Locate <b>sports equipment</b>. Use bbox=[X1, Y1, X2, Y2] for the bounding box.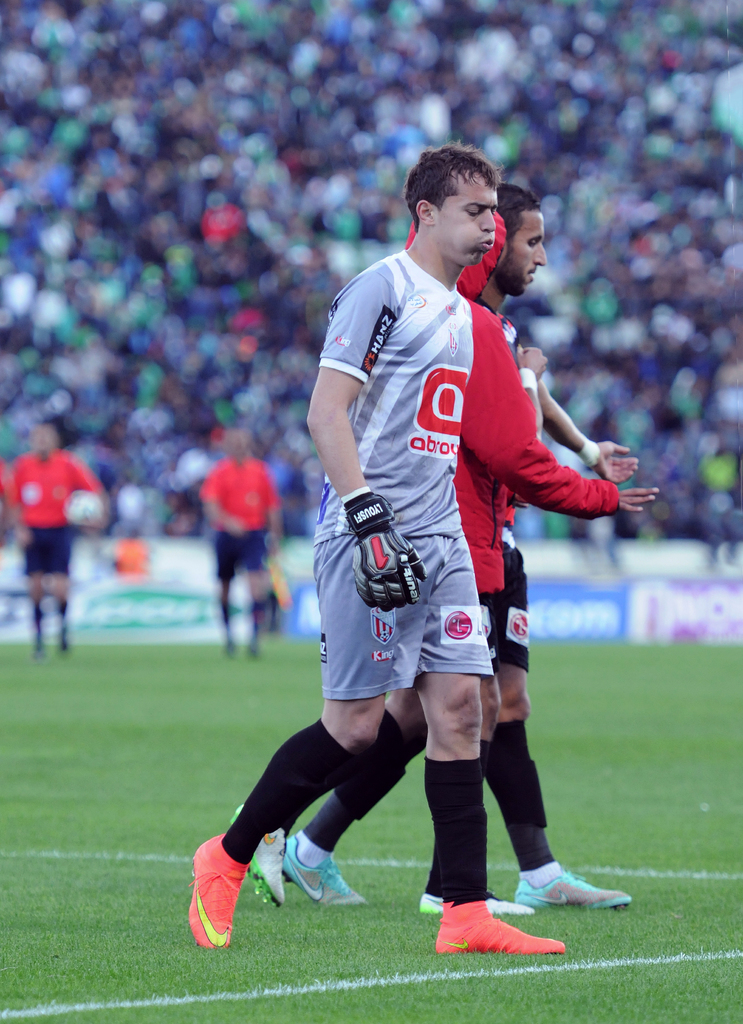
bbox=[432, 896, 574, 960].
